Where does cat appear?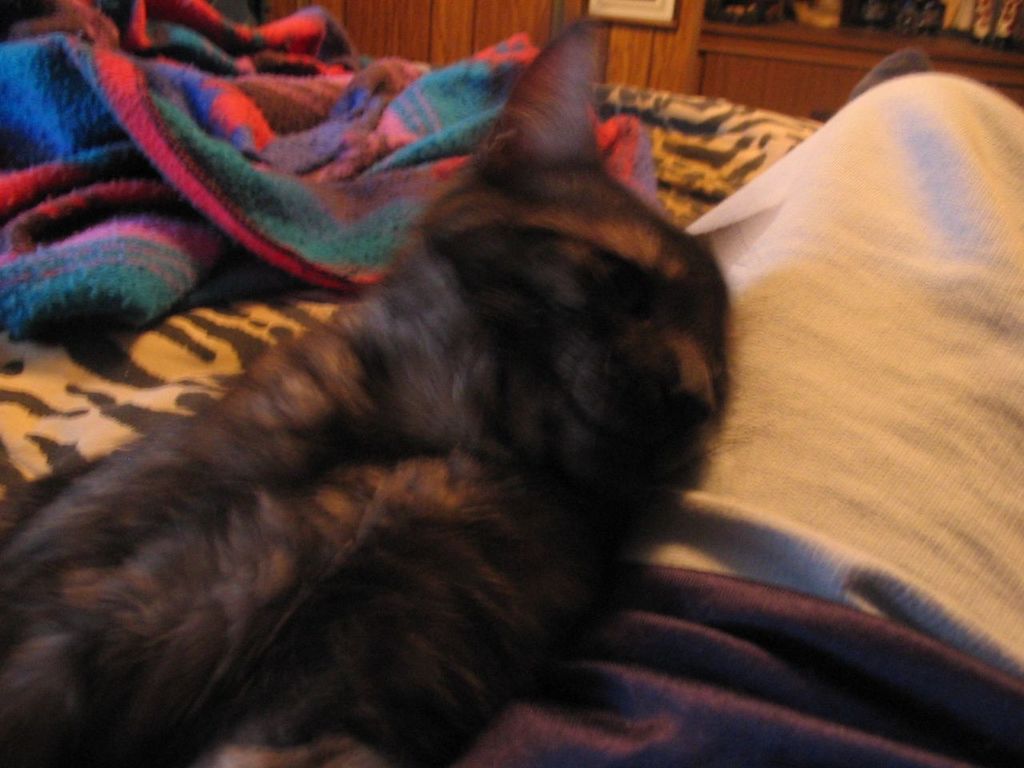
Appears at rect(0, 15, 737, 767).
